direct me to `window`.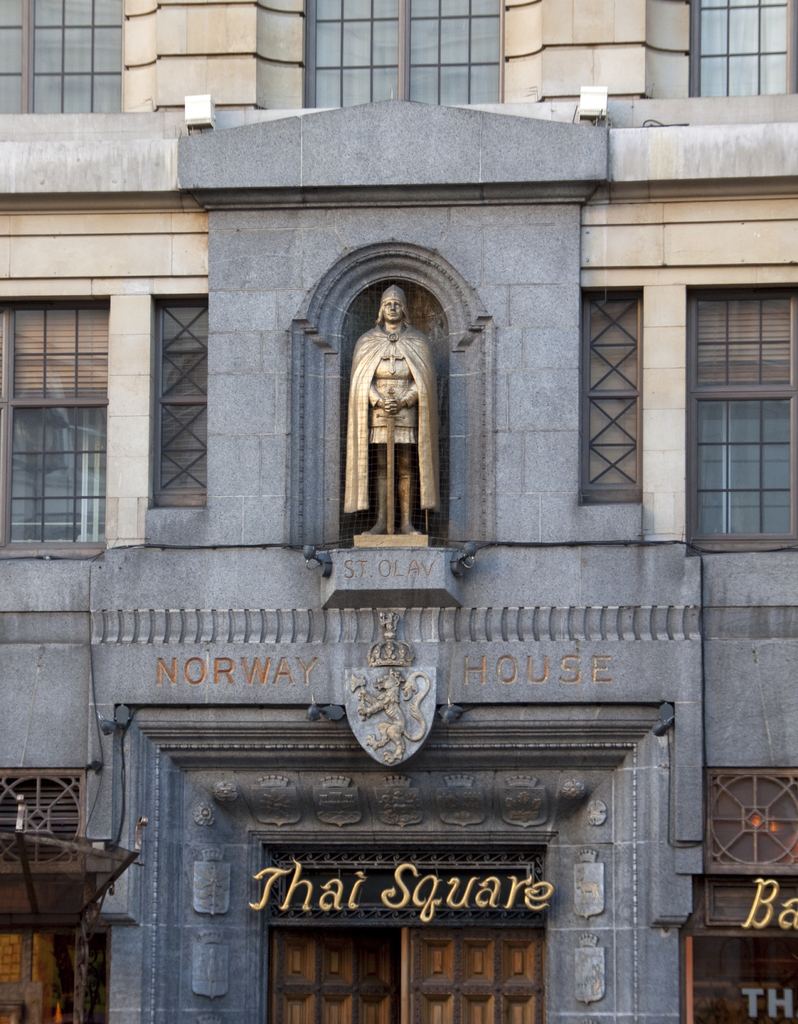
Direction: bbox=[687, 0, 797, 97].
